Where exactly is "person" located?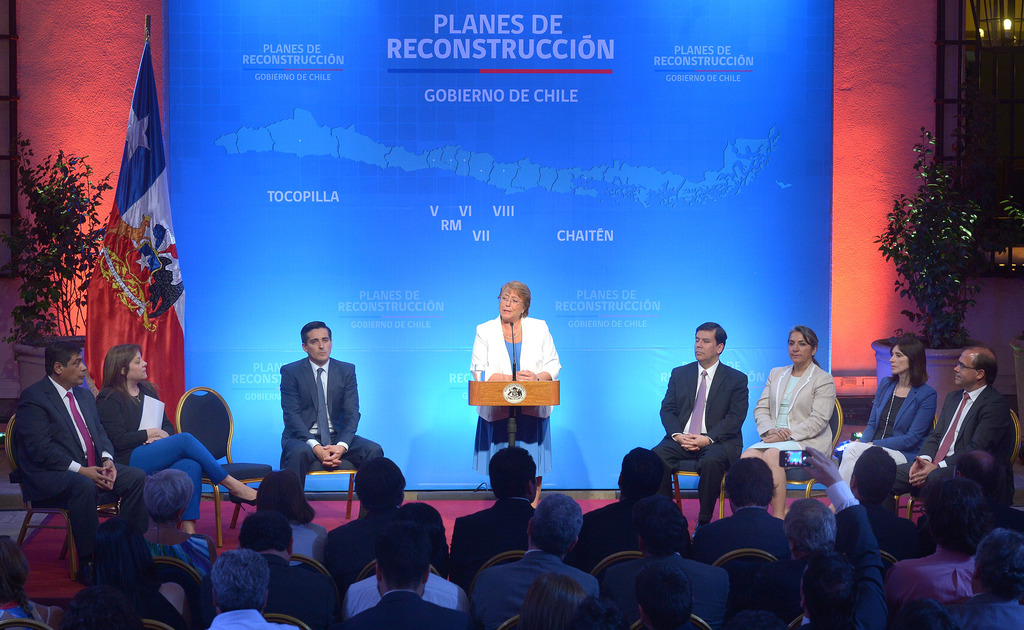
Its bounding box is rect(94, 341, 262, 535).
